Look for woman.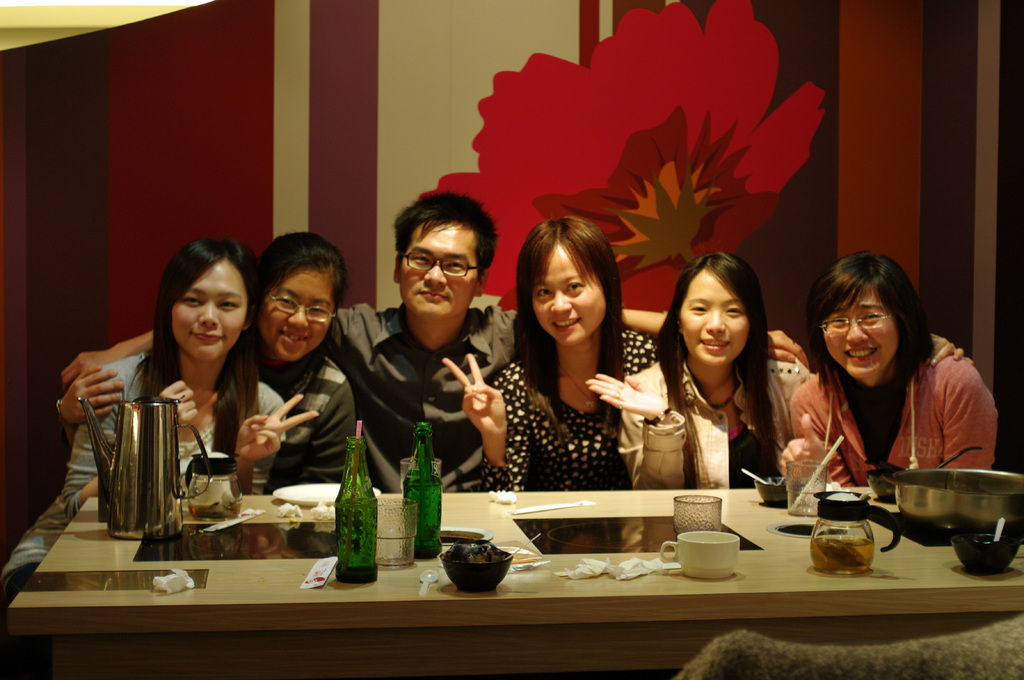
Found: 583/248/967/498.
